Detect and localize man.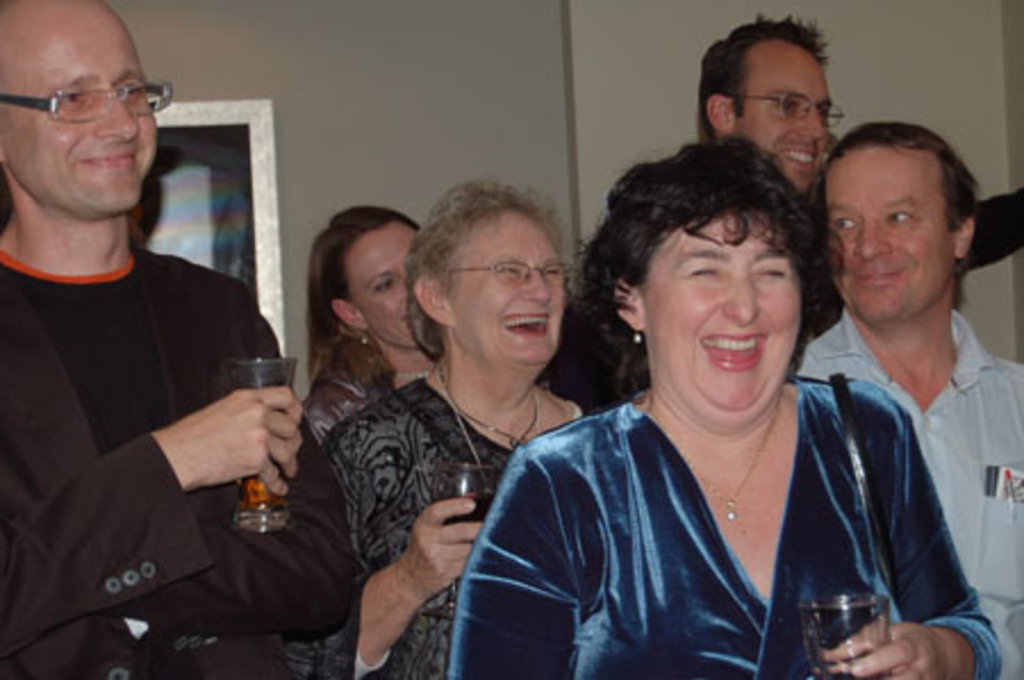
Localized at (left=792, top=121, right=1022, bottom=678).
